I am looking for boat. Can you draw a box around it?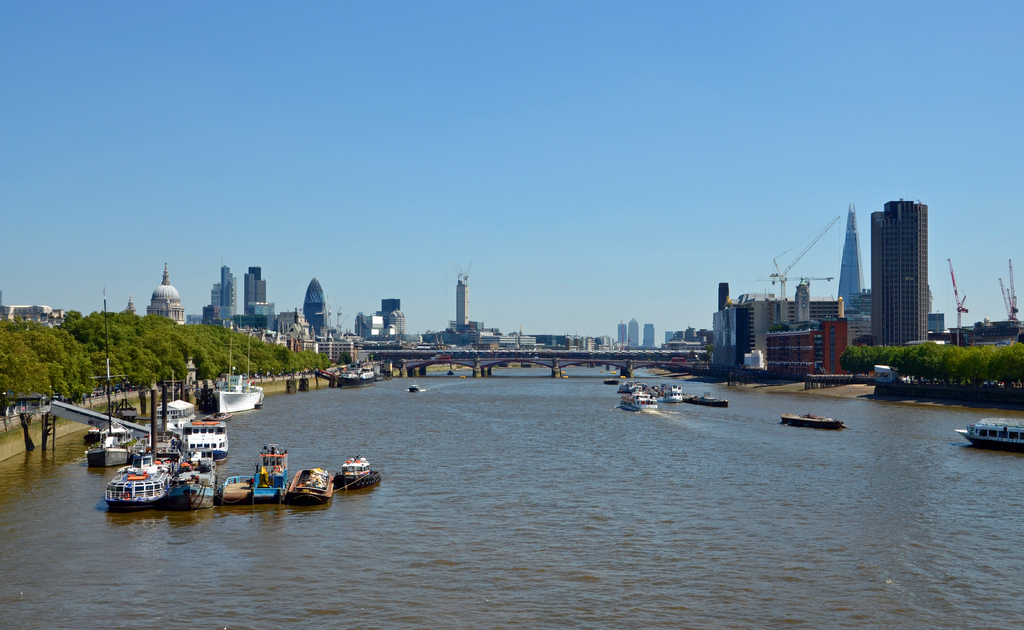
Sure, the bounding box is (184, 419, 225, 465).
